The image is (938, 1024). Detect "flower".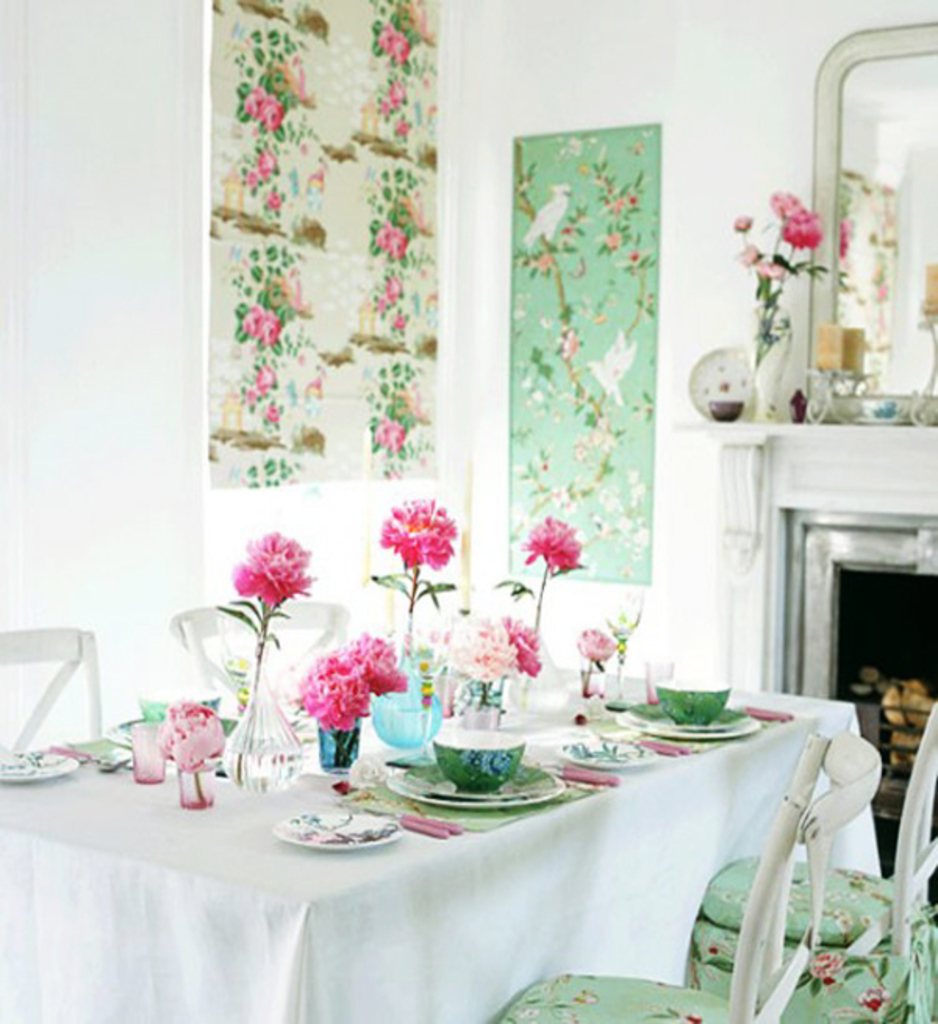
Detection: (left=736, top=242, right=755, bottom=269).
